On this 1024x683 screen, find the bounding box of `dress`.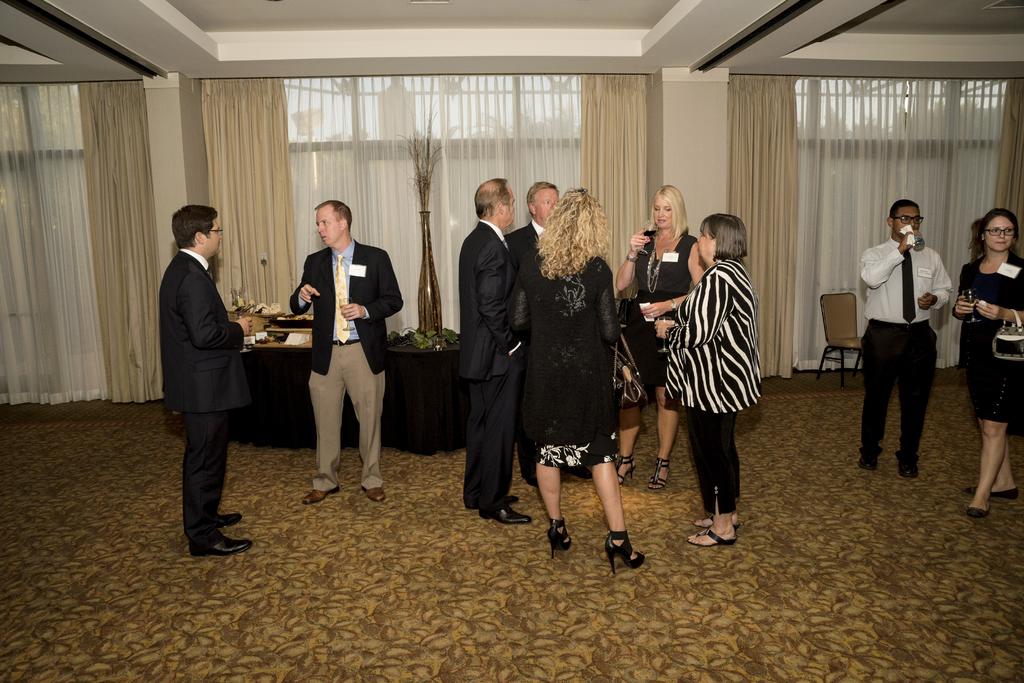
Bounding box: (957, 254, 1023, 422).
